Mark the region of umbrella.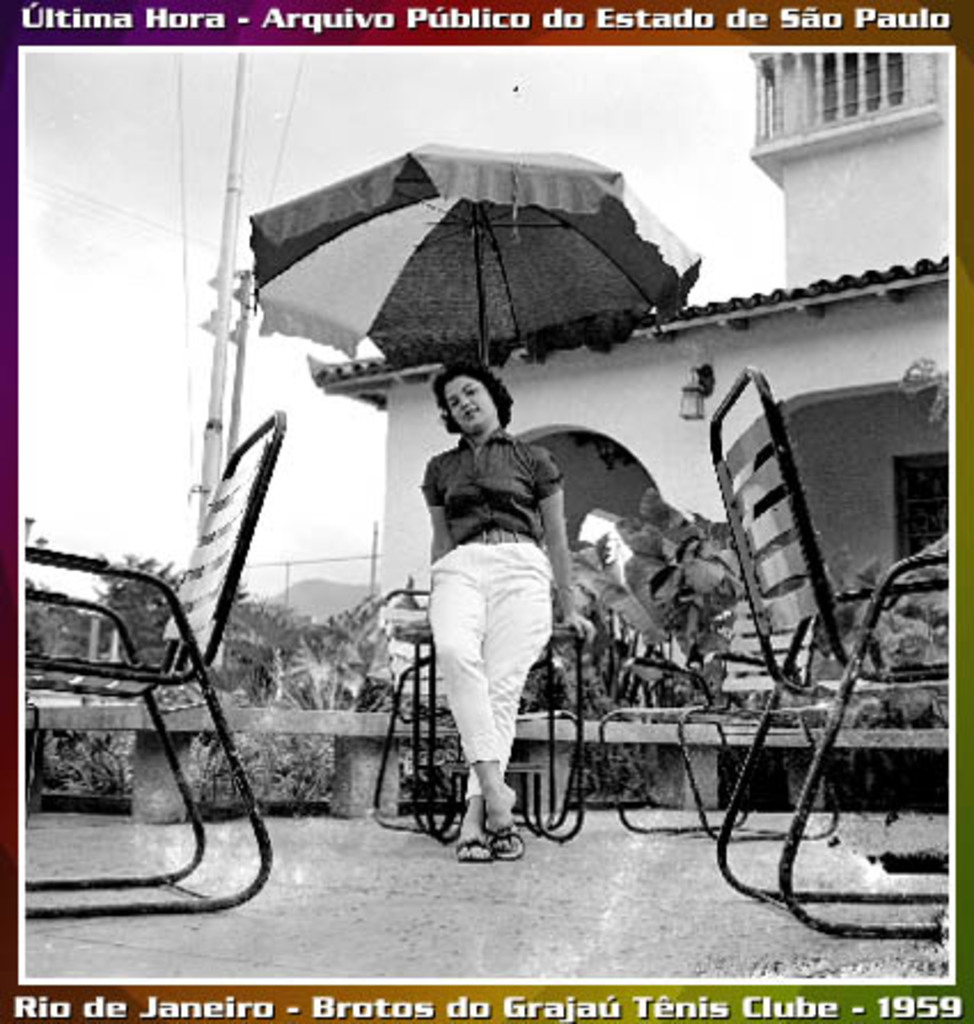
Region: <bbox>229, 147, 715, 470</bbox>.
